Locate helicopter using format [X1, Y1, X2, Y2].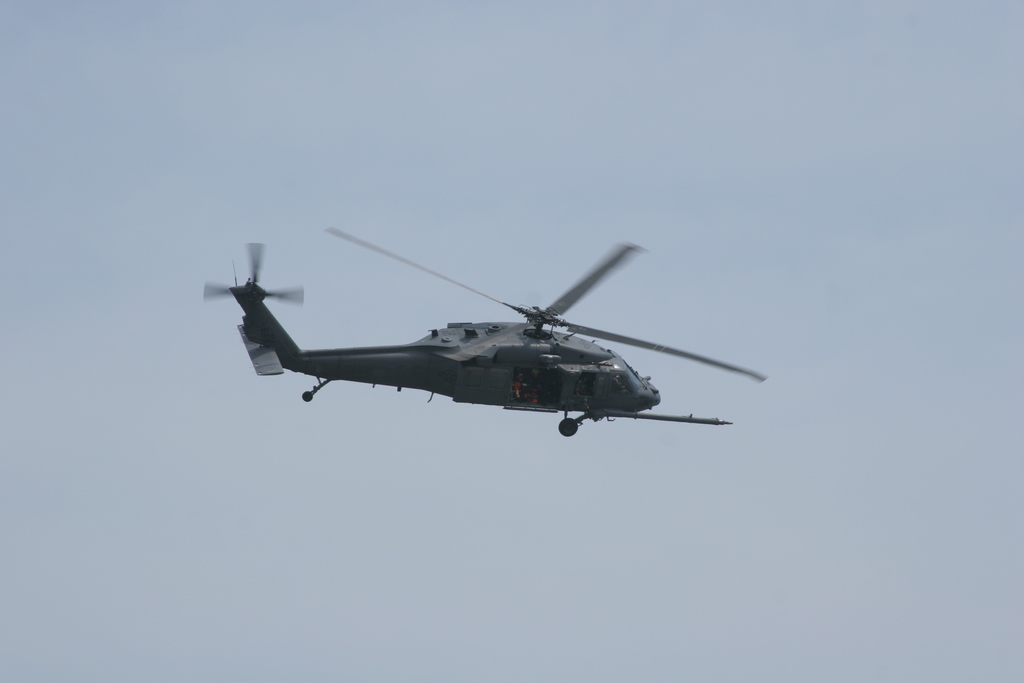
[198, 224, 776, 453].
